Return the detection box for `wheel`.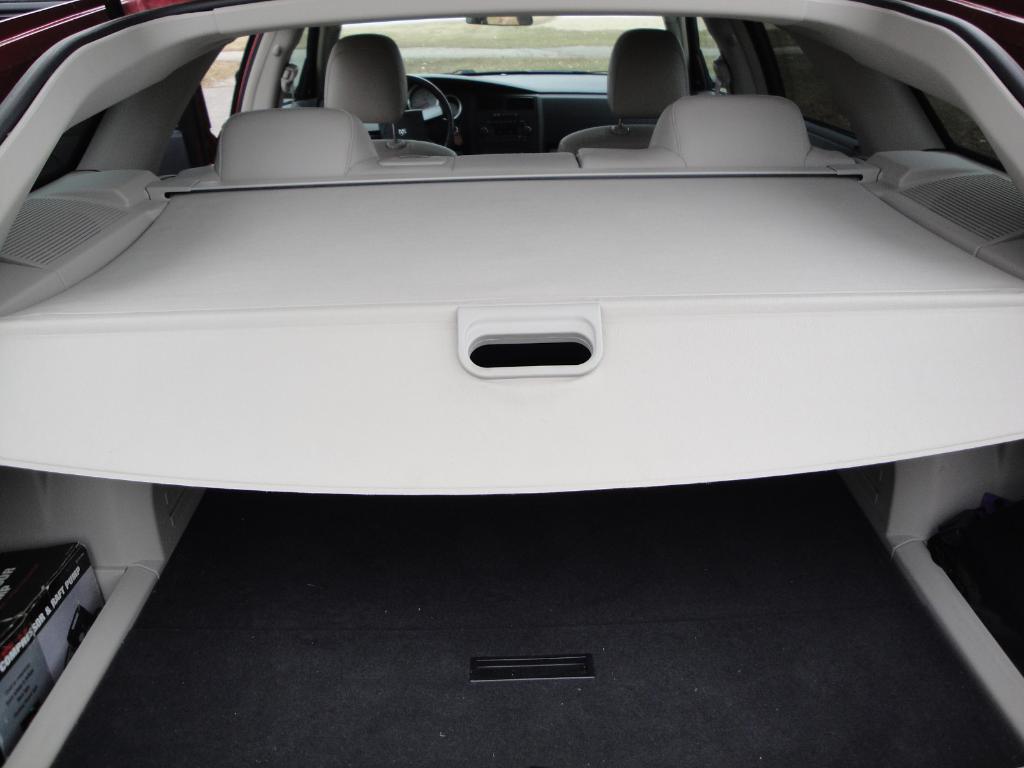
pyautogui.locateOnScreen(407, 73, 459, 146).
